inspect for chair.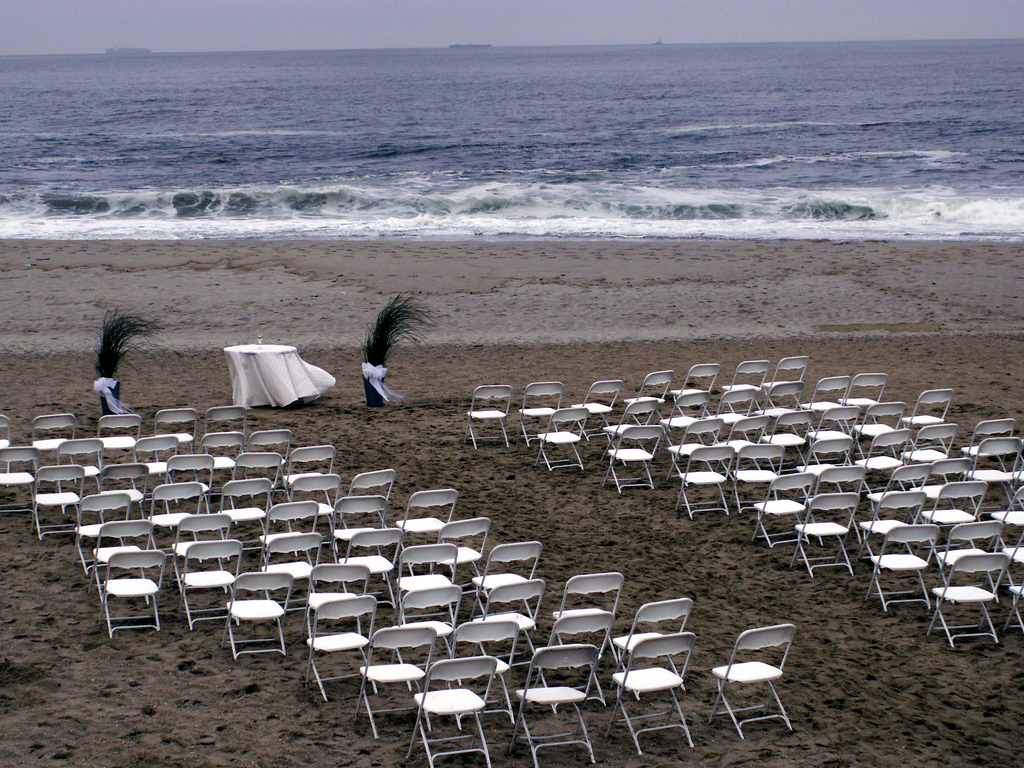
Inspection: bbox=(805, 404, 863, 464).
